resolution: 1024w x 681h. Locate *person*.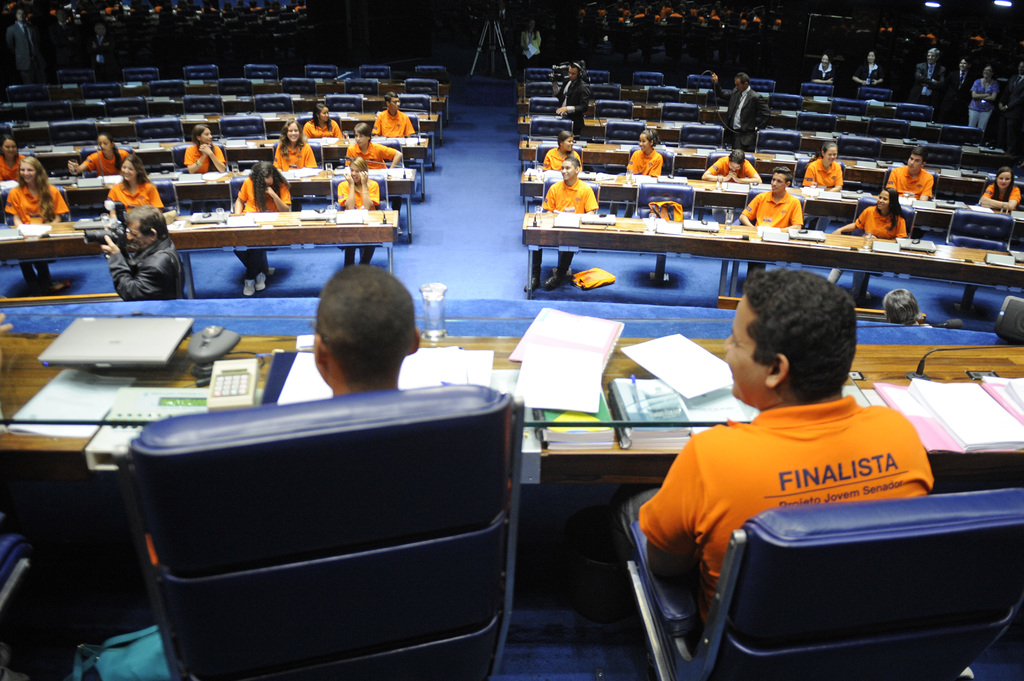
pyautogui.locateOnScreen(876, 285, 936, 330).
